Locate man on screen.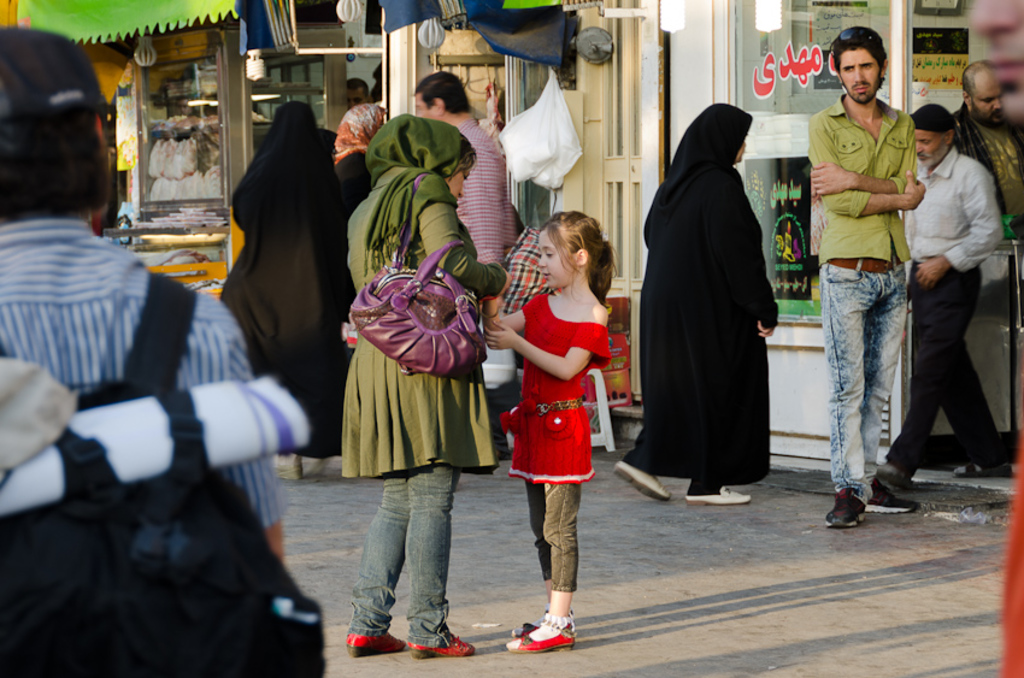
On screen at left=348, top=83, right=369, bottom=110.
